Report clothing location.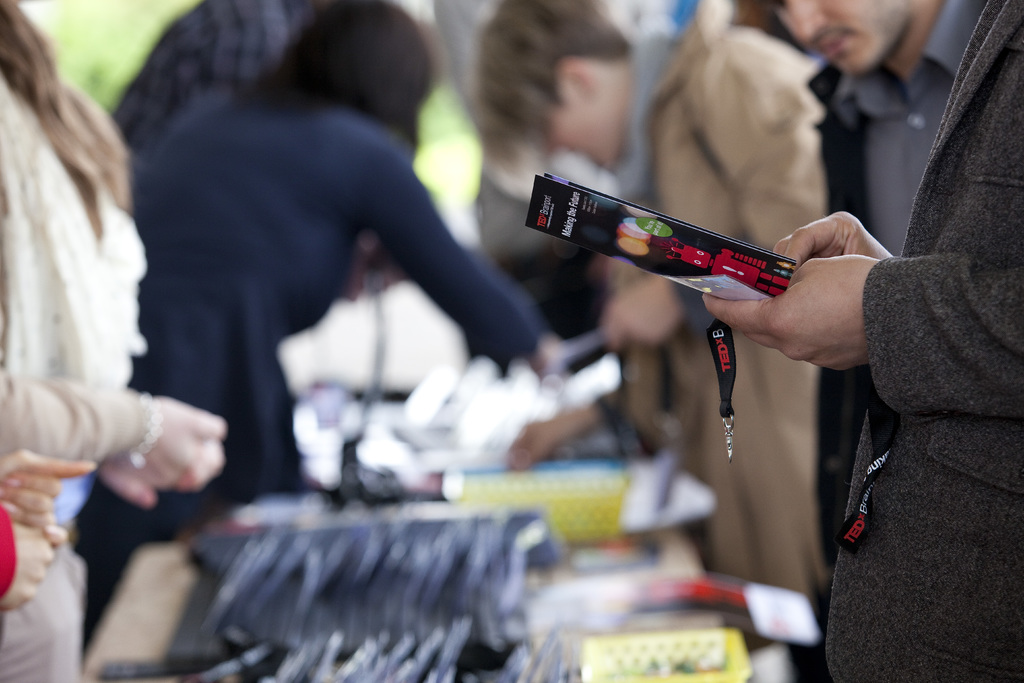
Report: [803,0,984,502].
